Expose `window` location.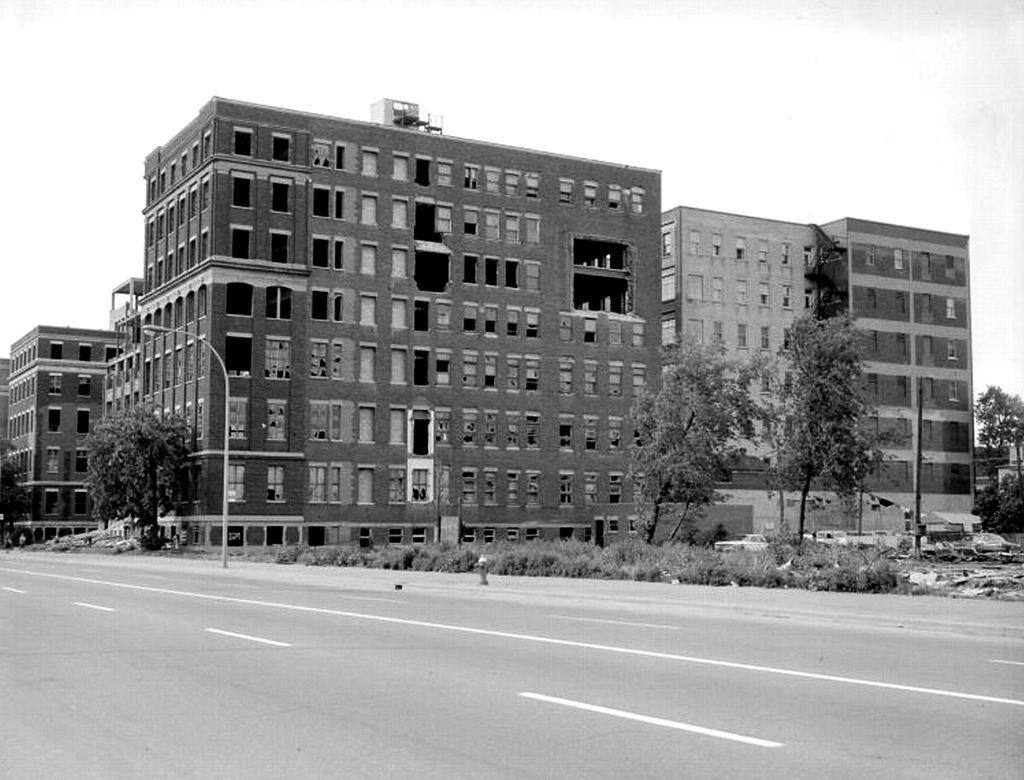
Exposed at <bbox>482, 303, 496, 341</bbox>.
